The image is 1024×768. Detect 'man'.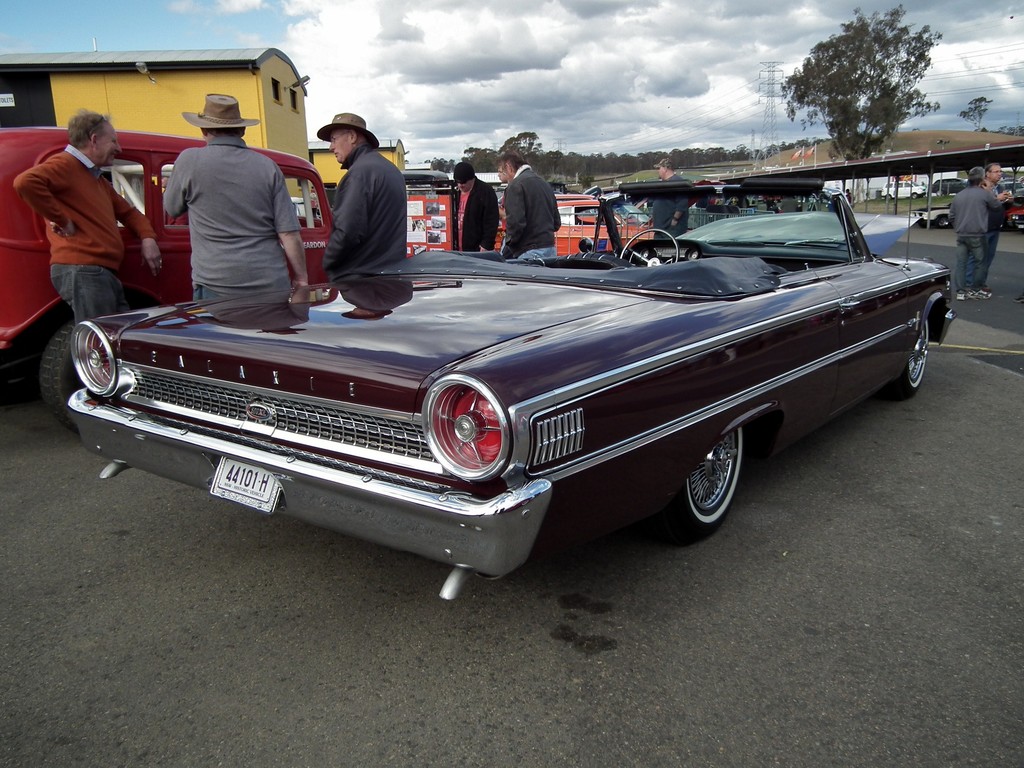
Detection: Rect(449, 162, 500, 253).
